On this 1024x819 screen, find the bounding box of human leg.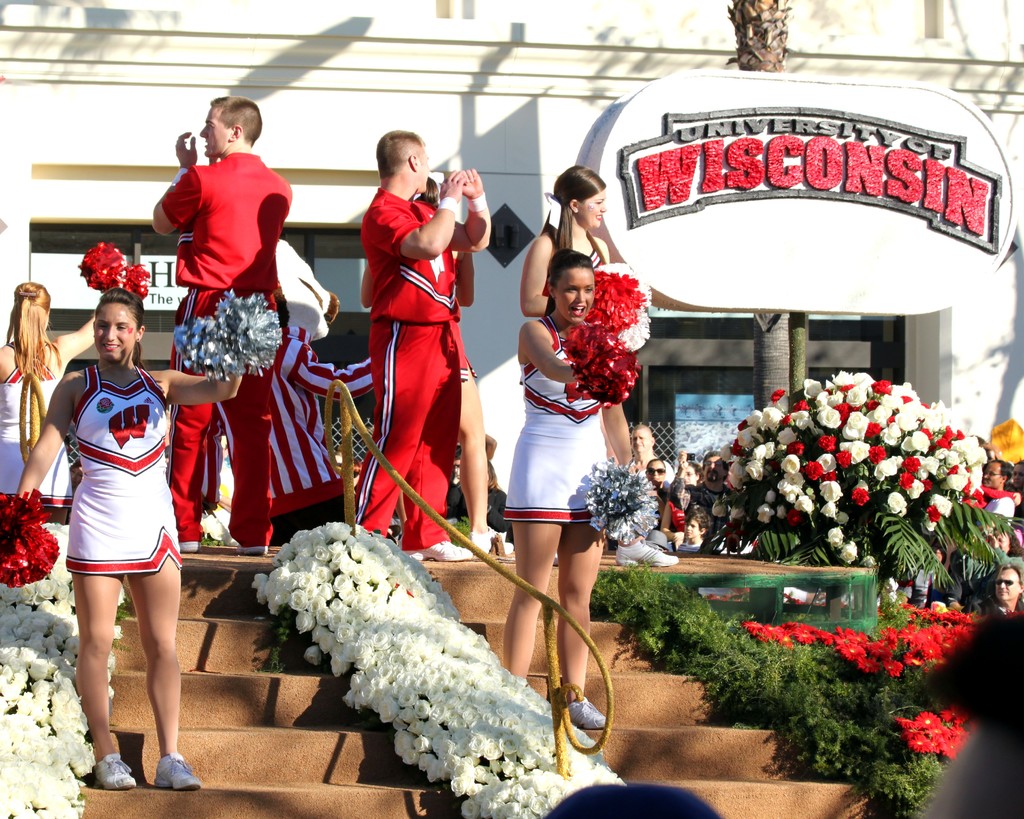
Bounding box: Rect(226, 294, 279, 526).
